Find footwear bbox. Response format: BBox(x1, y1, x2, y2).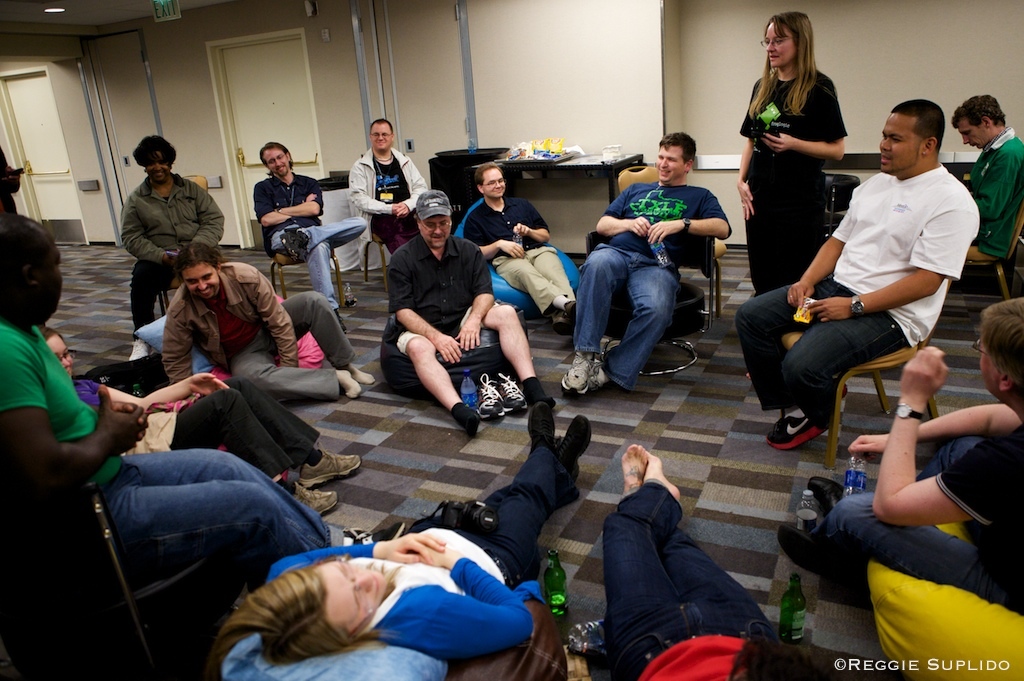
BBox(307, 485, 335, 520).
